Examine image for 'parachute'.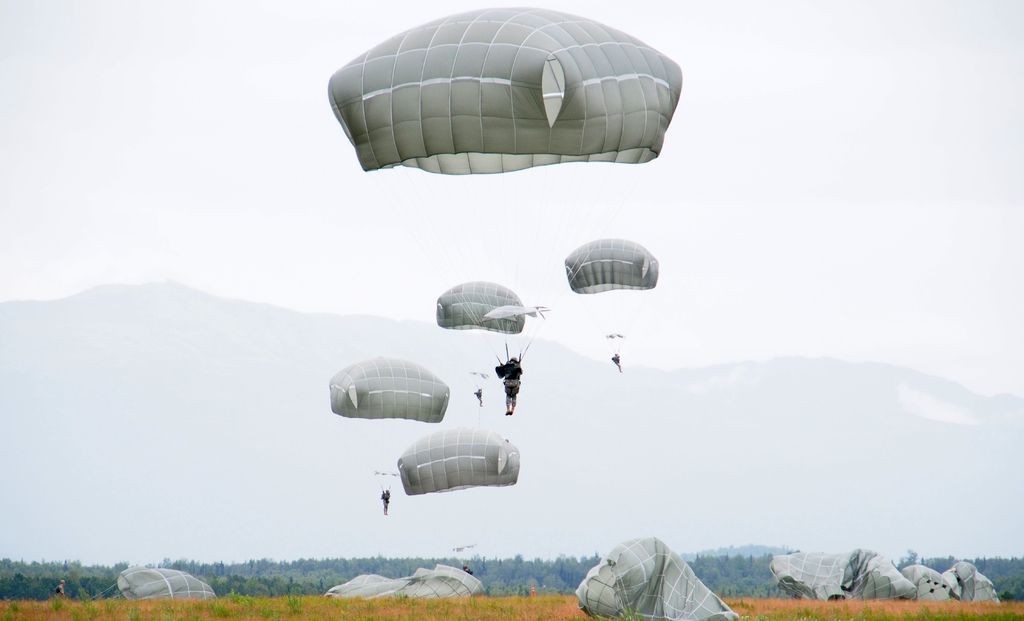
Examination result: <box>943,560,1002,603</box>.
